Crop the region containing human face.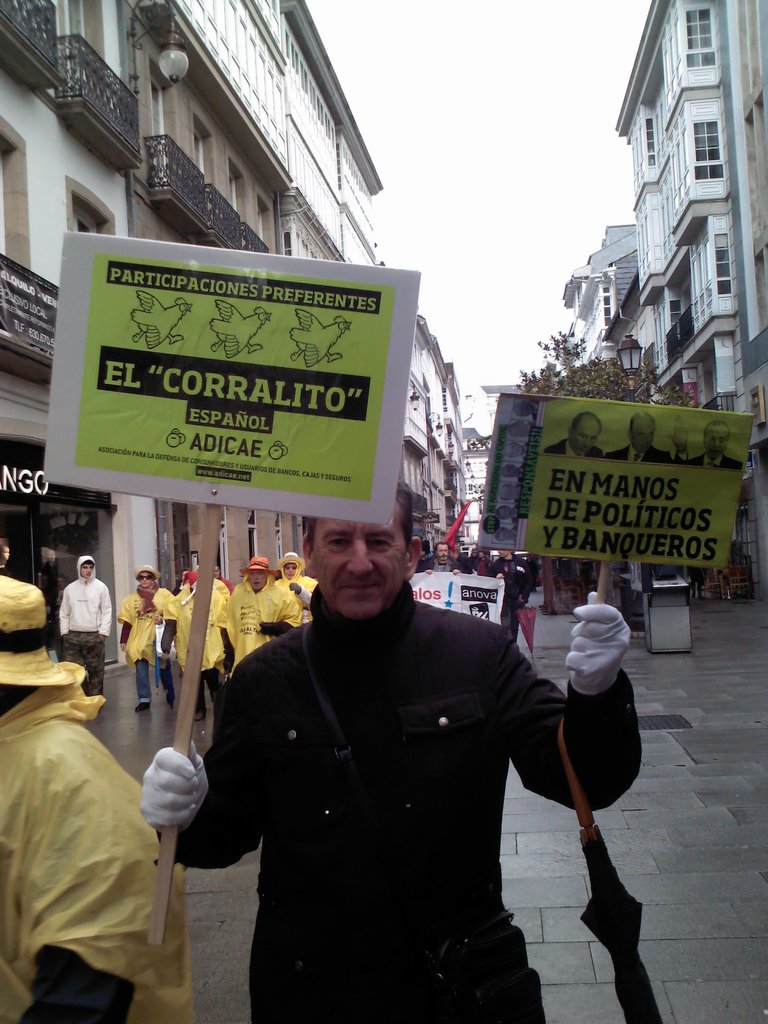
Crop region: (138,577,150,593).
